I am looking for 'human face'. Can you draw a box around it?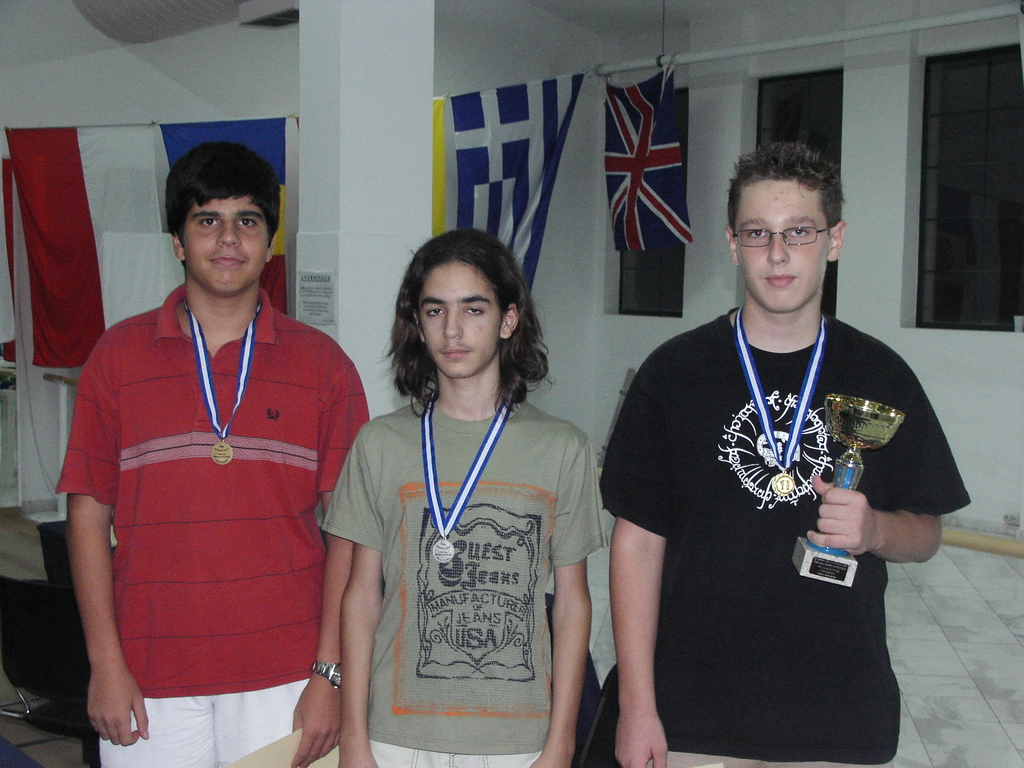
Sure, the bounding box is l=417, t=260, r=500, b=378.
